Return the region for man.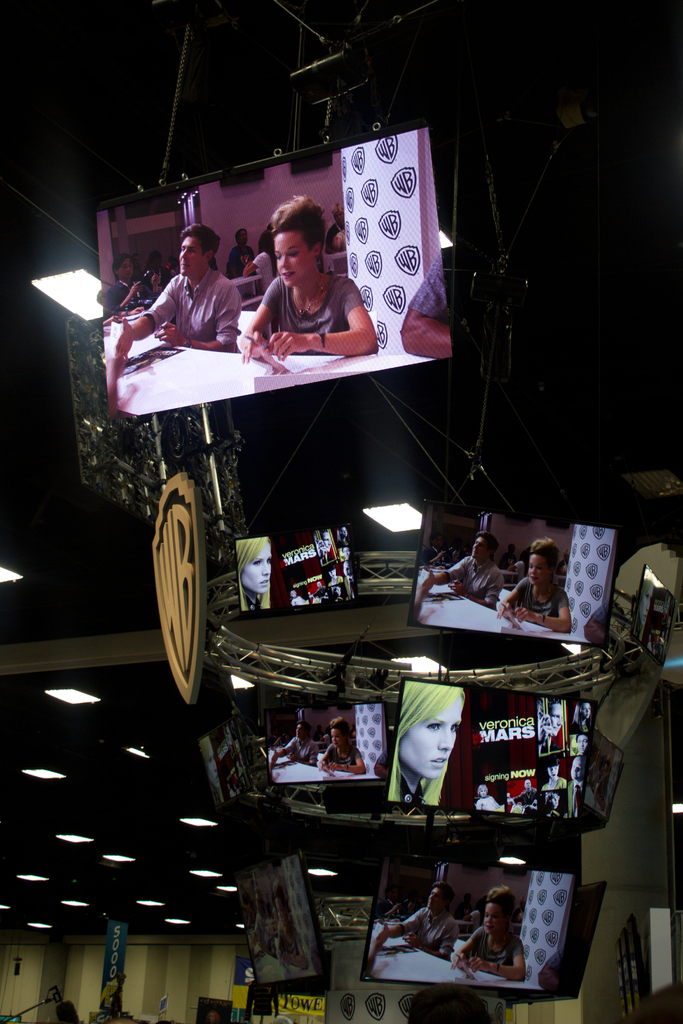
select_region(582, 597, 608, 644).
